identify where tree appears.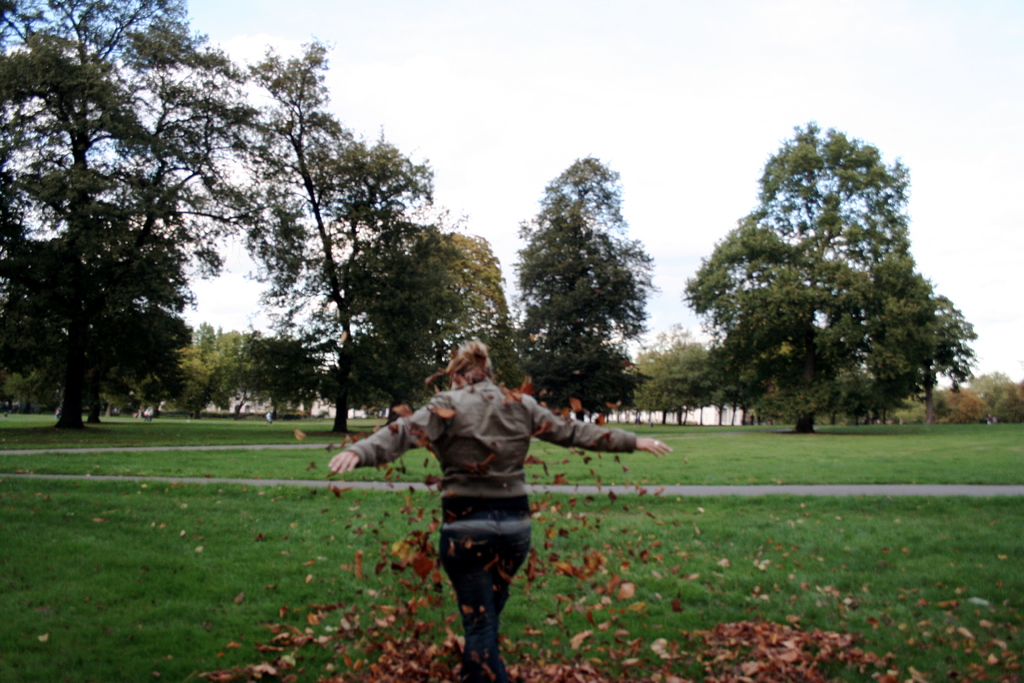
Appears at {"x1": 505, "y1": 156, "x2": 660, "y2": 428}.
